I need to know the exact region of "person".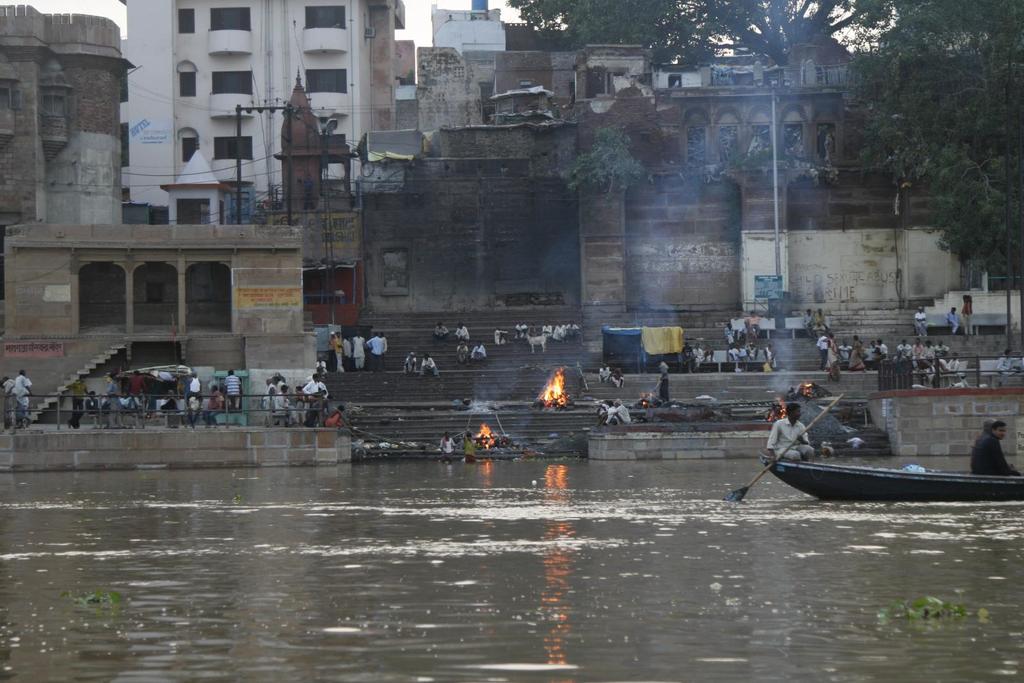
Region: [left=765, top=402, right=815, bottom=465].
